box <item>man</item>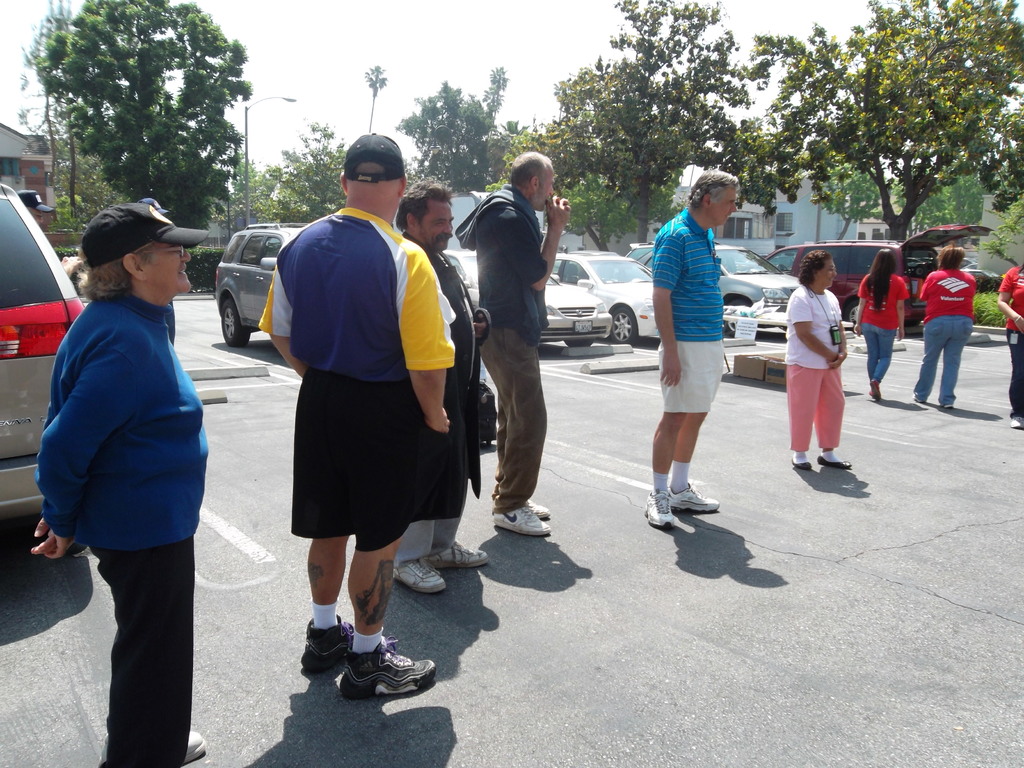
[left=652, top=171, right=743, bottom=532]
